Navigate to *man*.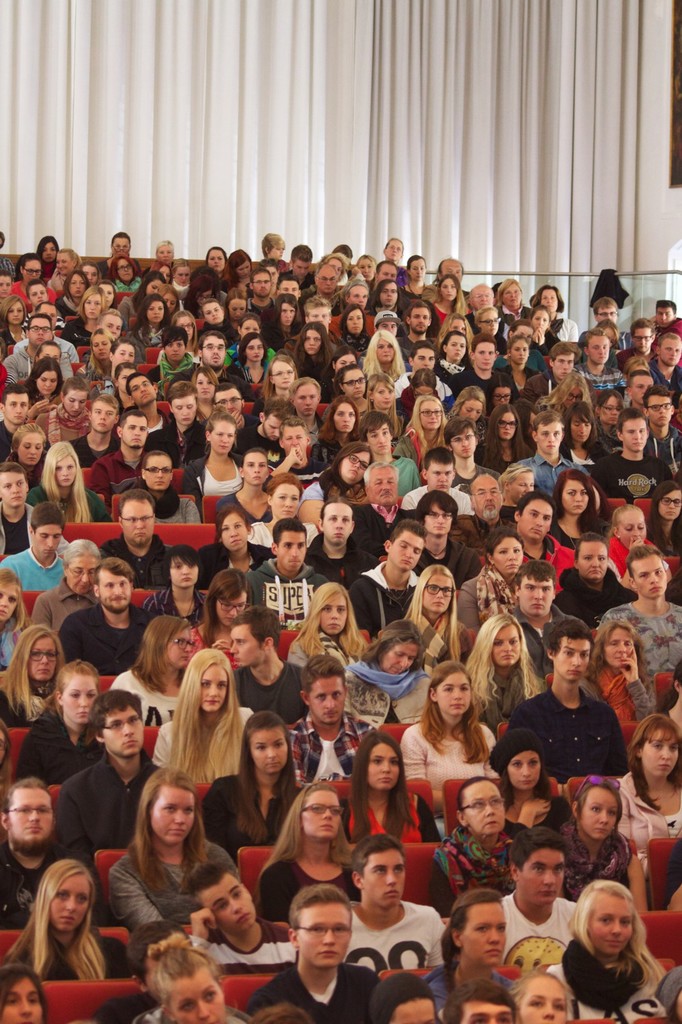
Navigation target: [left=87, top=407, right=155, bottom=491].
